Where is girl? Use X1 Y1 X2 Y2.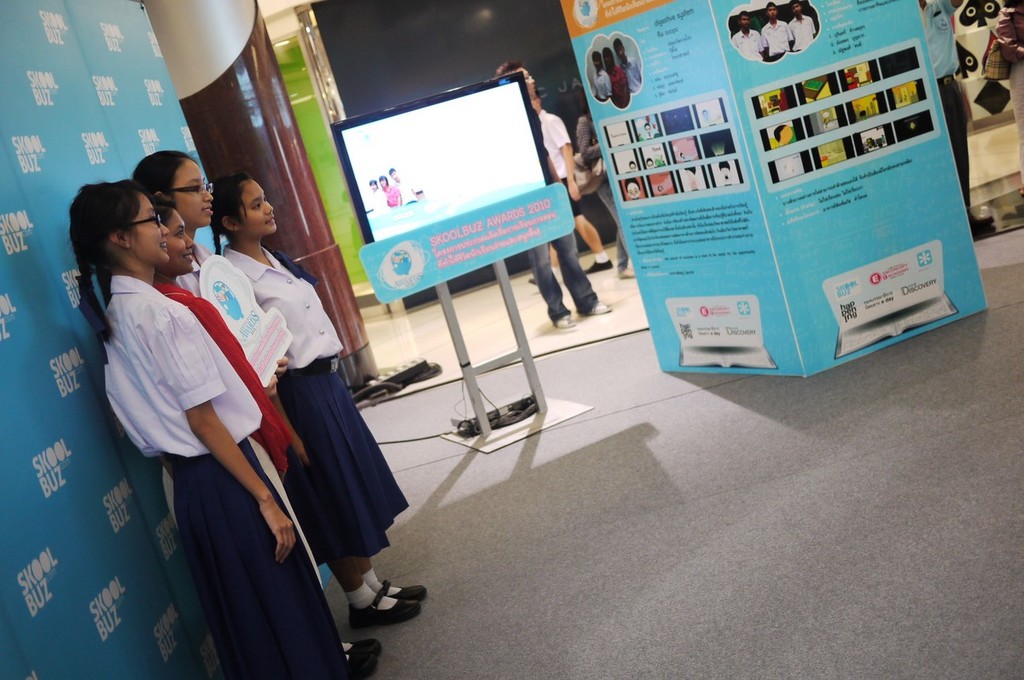
69 183 353 679.
